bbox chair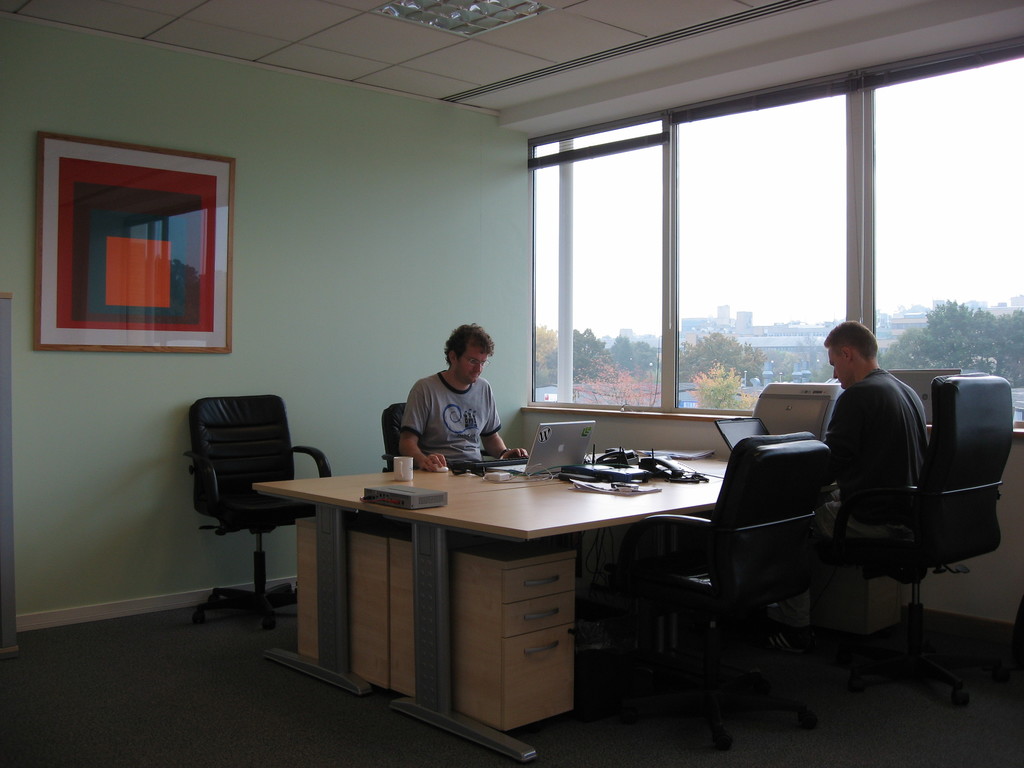
[184,400,333,627]
